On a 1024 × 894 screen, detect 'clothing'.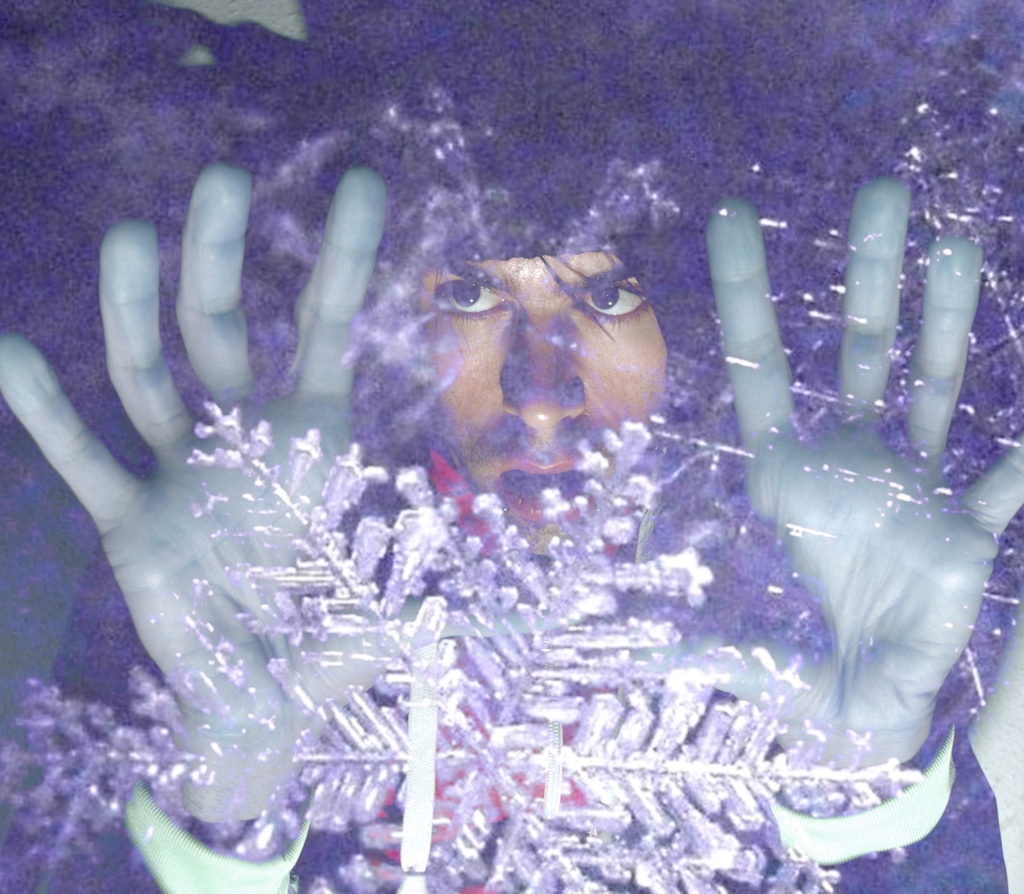
locate(60, 412, 1007, 893).
